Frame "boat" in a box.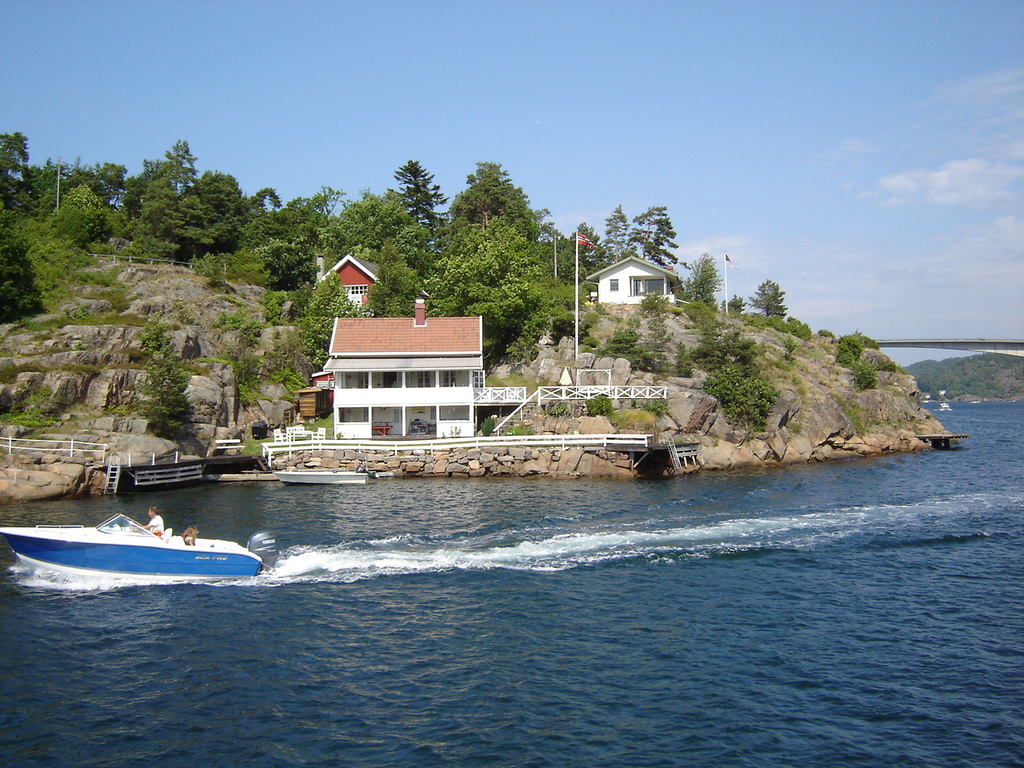
(left=29, top=514, right=263, bottom=592).
